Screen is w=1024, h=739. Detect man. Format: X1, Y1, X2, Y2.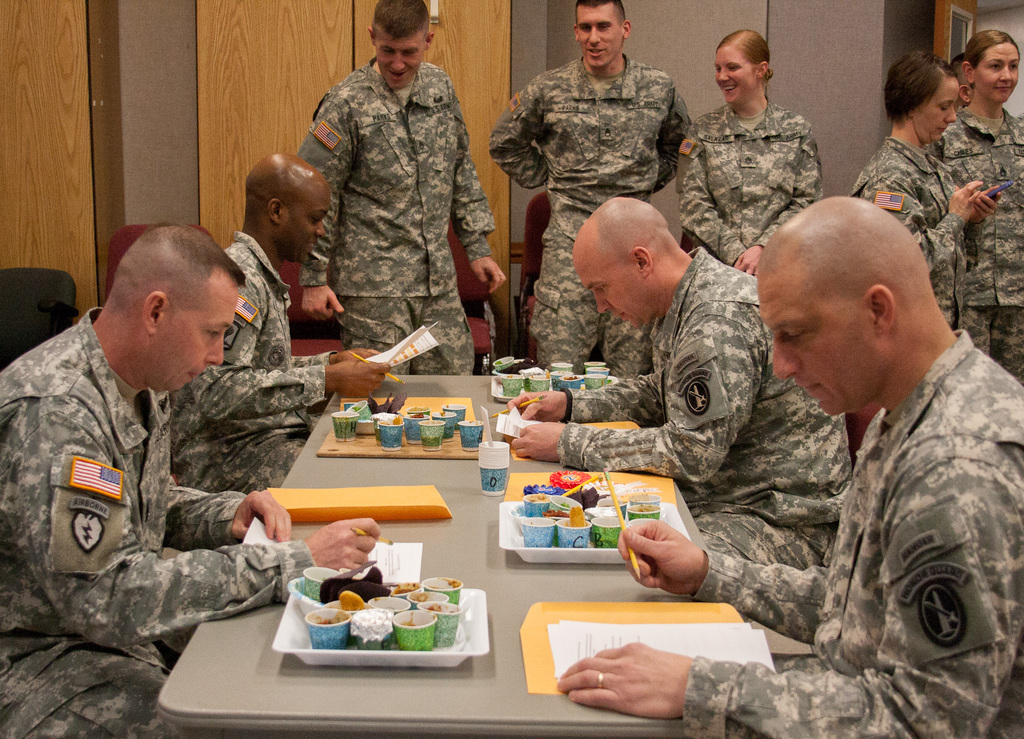
484, 0, 712, 374.
